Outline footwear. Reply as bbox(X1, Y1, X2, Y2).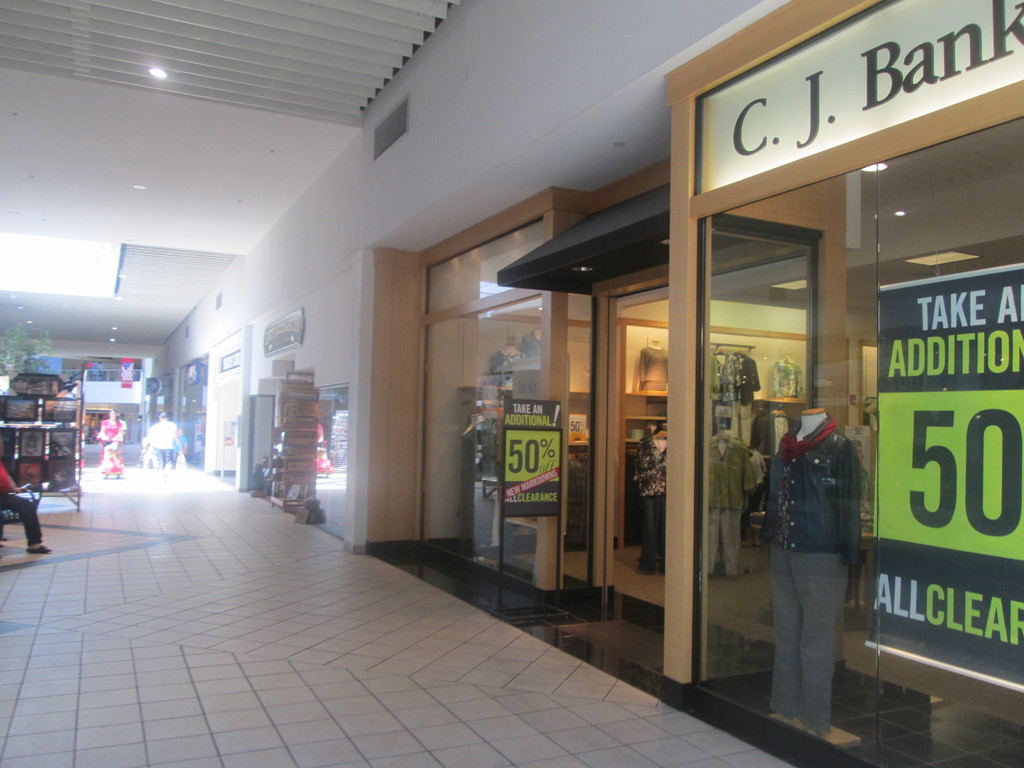
bbox(28, 542, 51, 554).
